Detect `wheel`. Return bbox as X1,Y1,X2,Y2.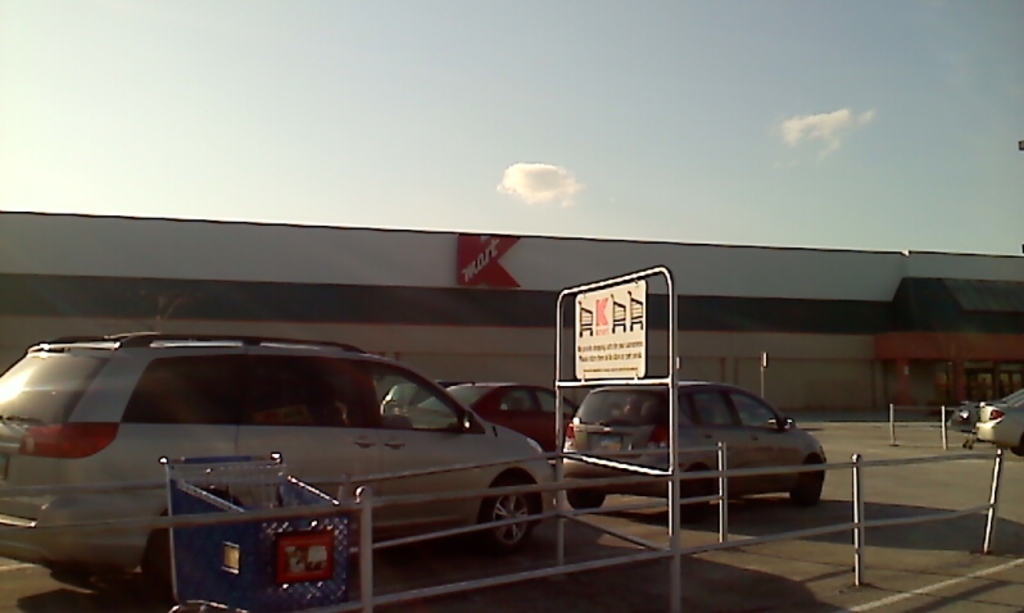
789,460,820,505.
